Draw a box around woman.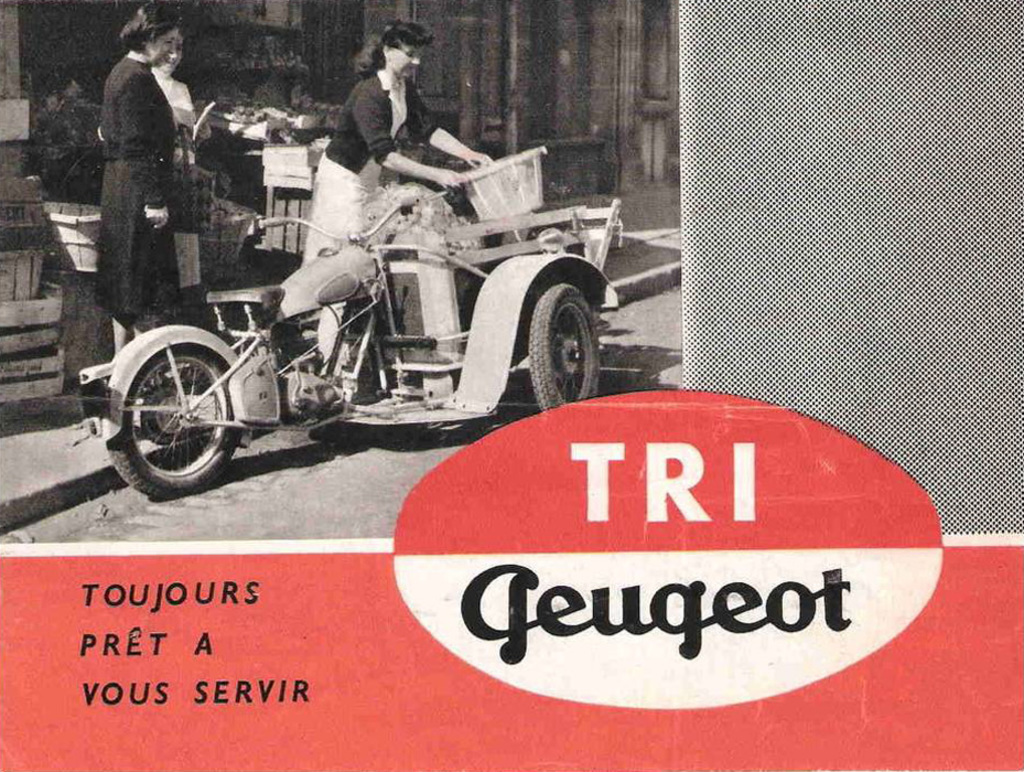
90:0:181:366.
